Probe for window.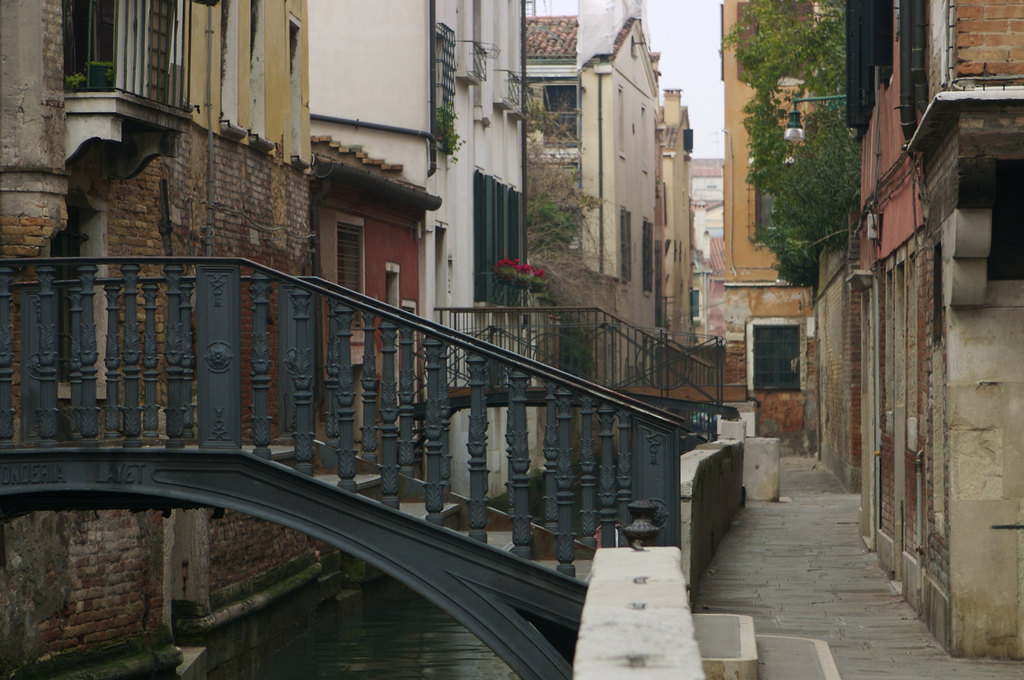
Probe result: 245 0 262 138.
